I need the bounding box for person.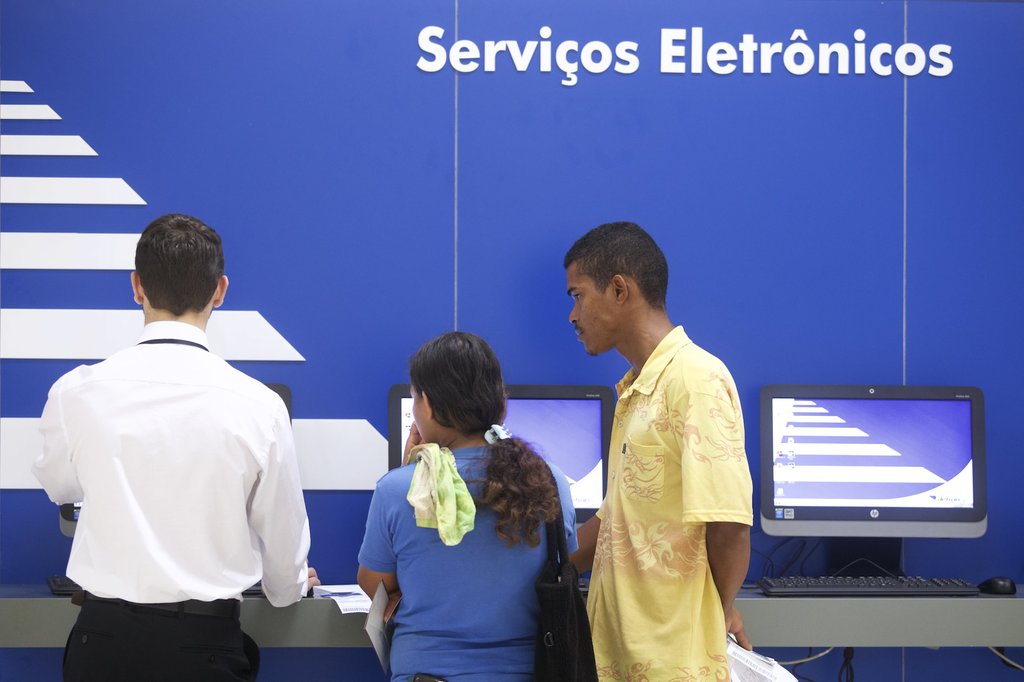
Here it is: [354,327,577,681].
